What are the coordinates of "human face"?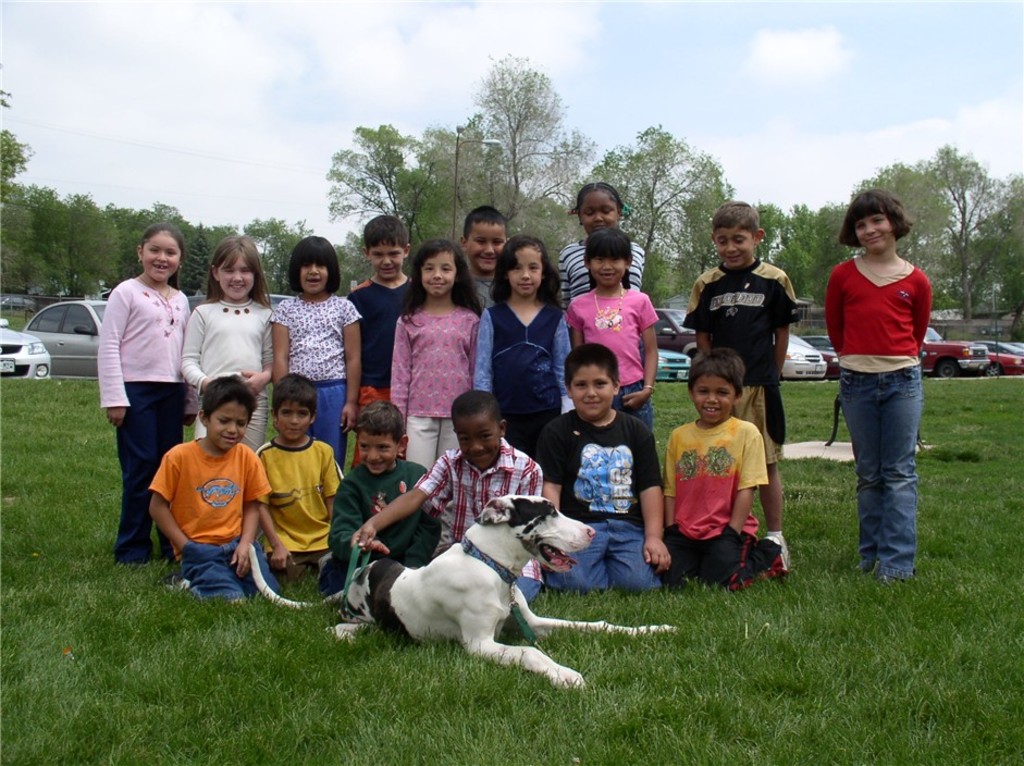
region(713, 232, 755, 263).
